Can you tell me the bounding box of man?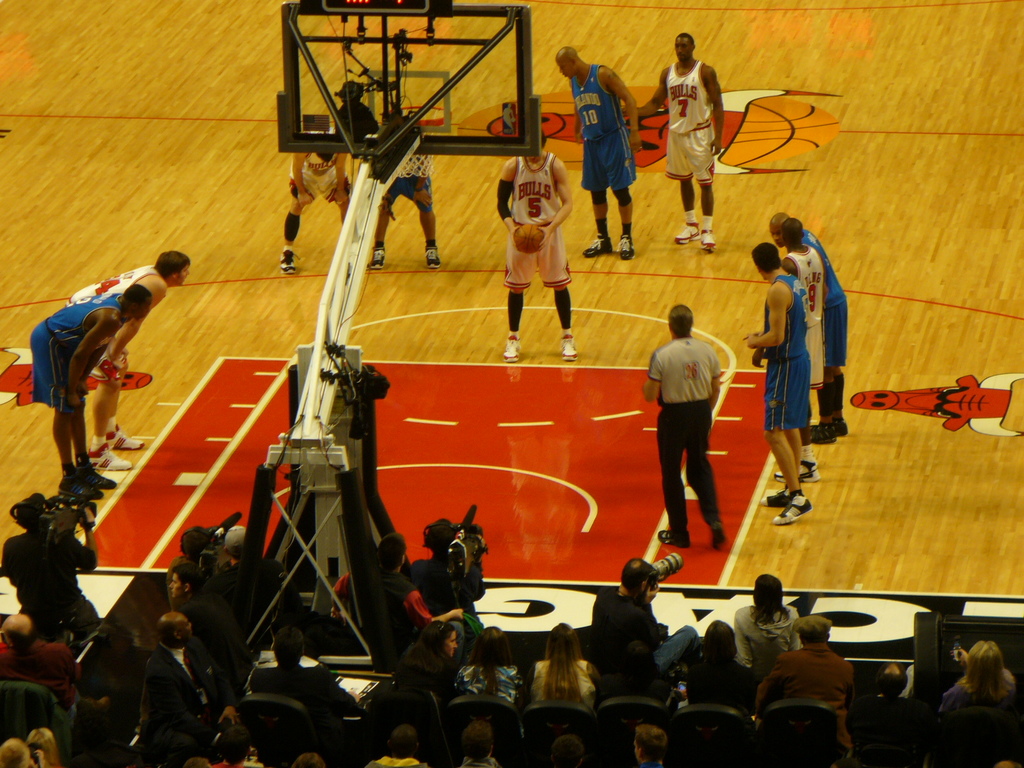
[left=276, top=132, right=353, bottom=274].
